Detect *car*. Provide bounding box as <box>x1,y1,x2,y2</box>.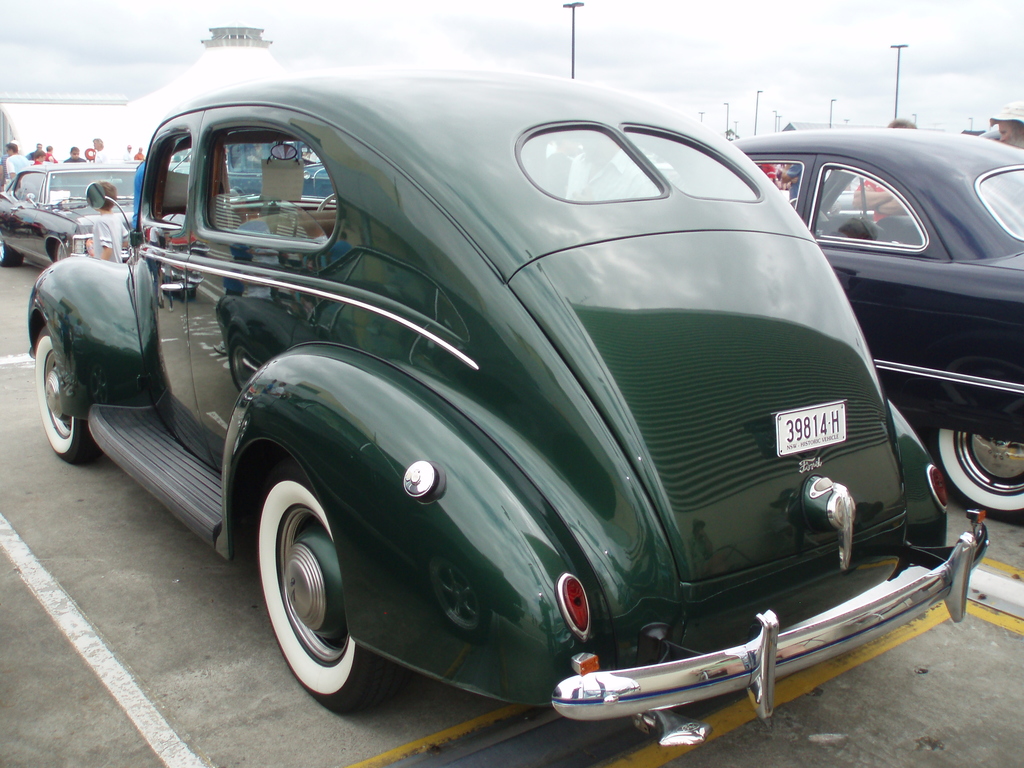
<box>730,128,1023,524</box>.
